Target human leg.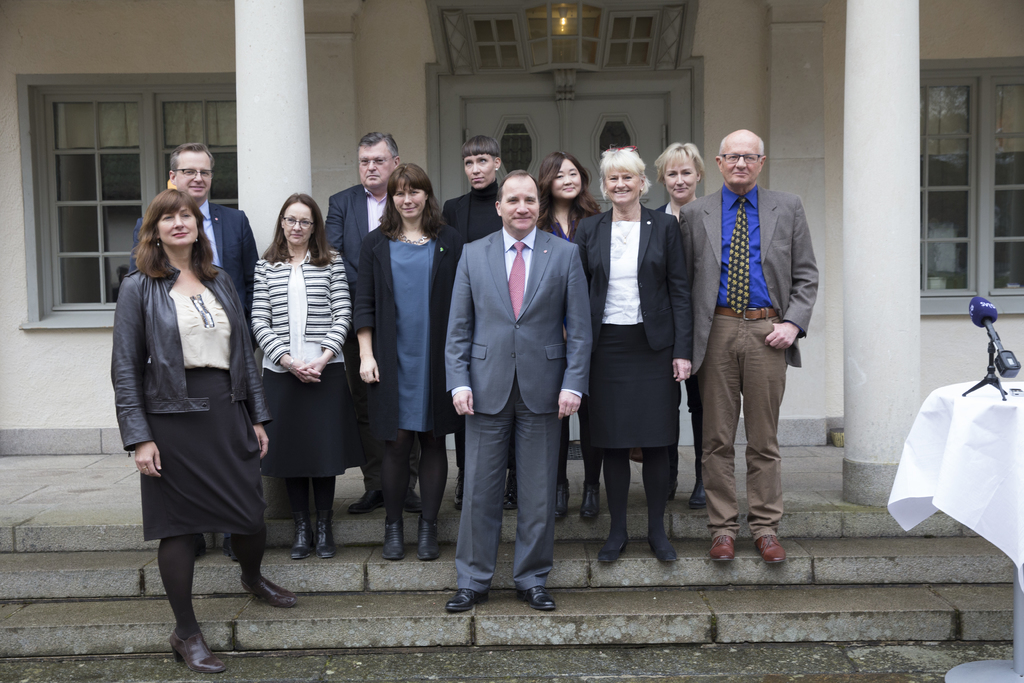
Target region: detection(589, 324, 626, 570).
